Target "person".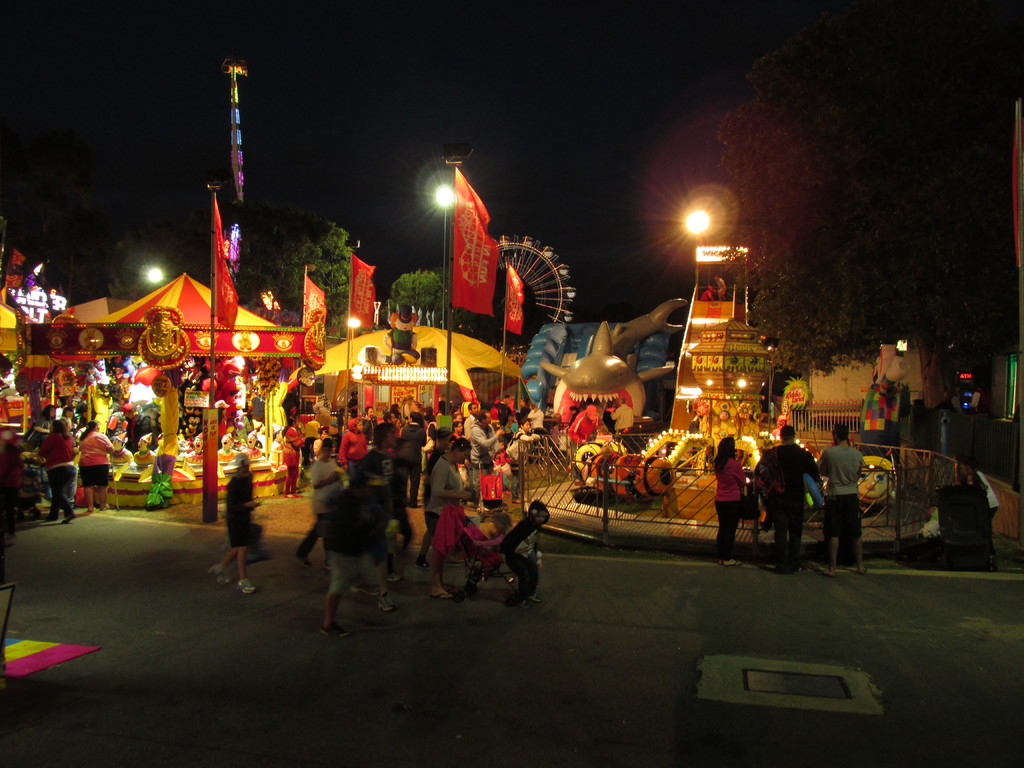
Target region: <region>81, 417, 114, 500</region>.
